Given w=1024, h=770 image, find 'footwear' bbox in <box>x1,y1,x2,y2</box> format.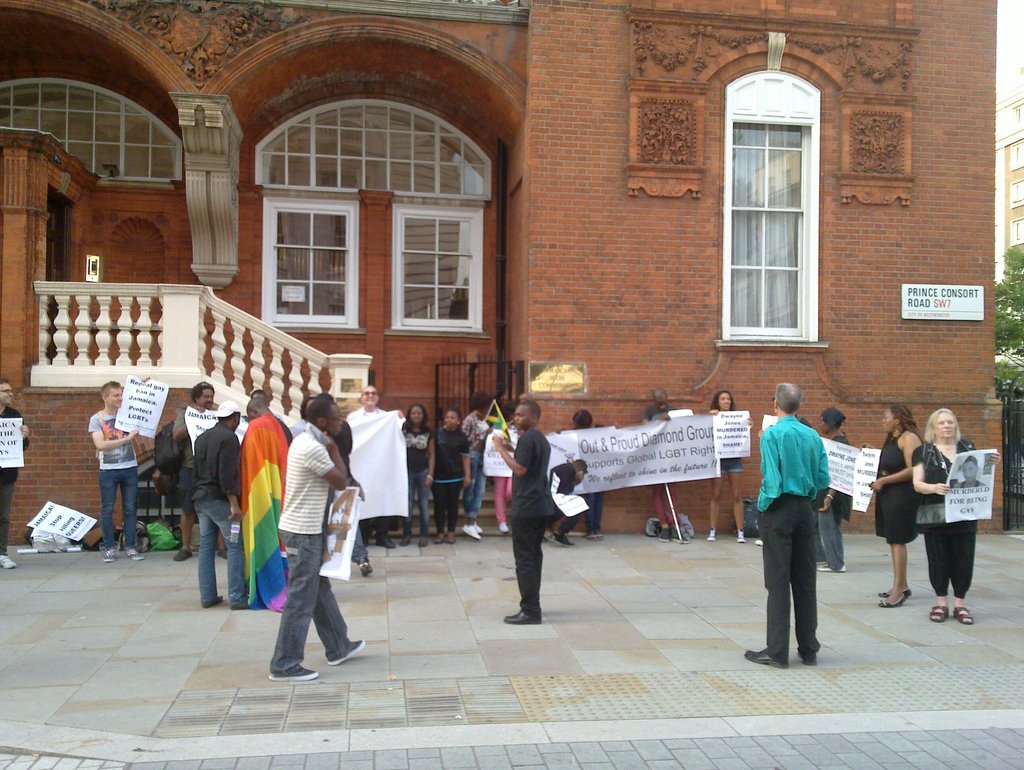
<box>374,537,396,549</box>.
